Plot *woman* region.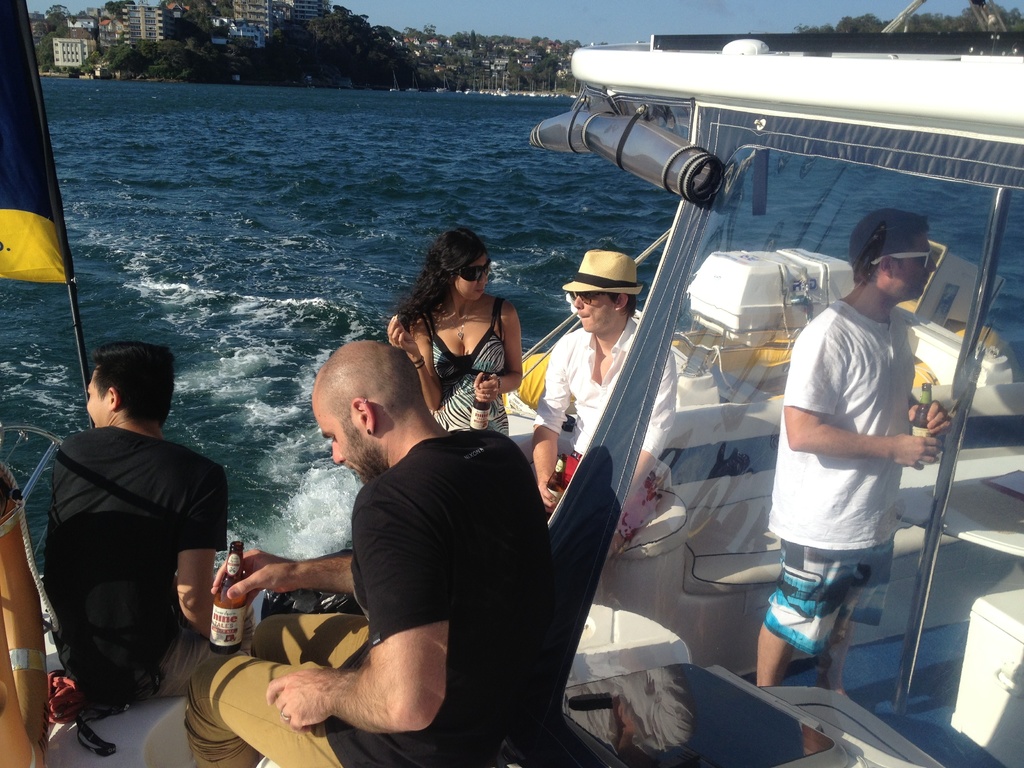
Plotted at region(387, 227, 520, 444).
